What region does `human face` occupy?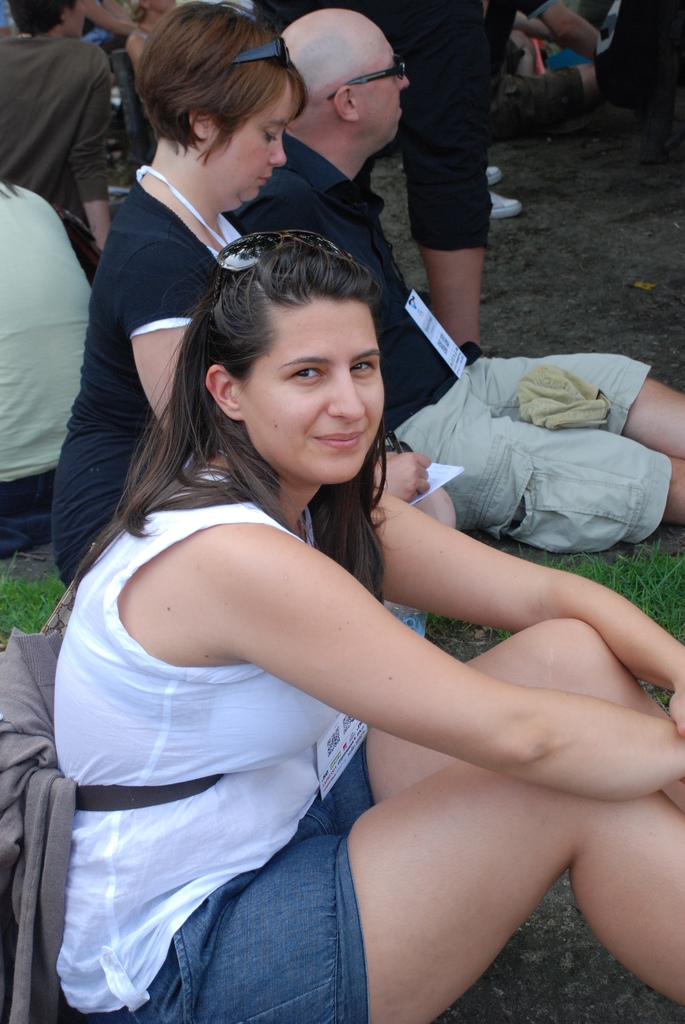
Rect(360, 26, 413, 147).
